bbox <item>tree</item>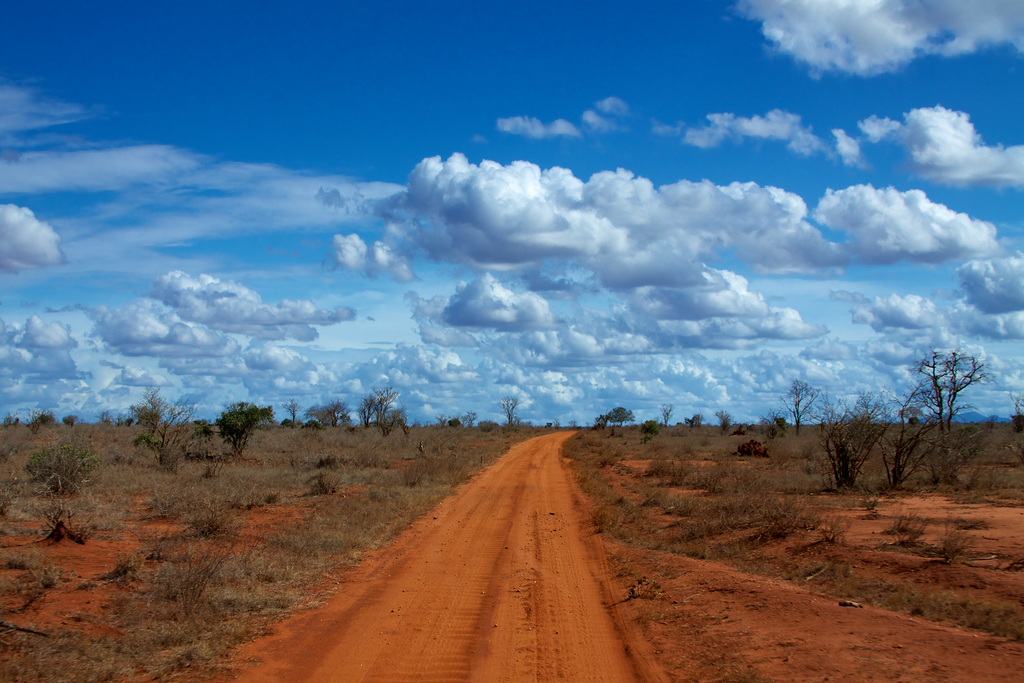
657, 400, 675, 424
